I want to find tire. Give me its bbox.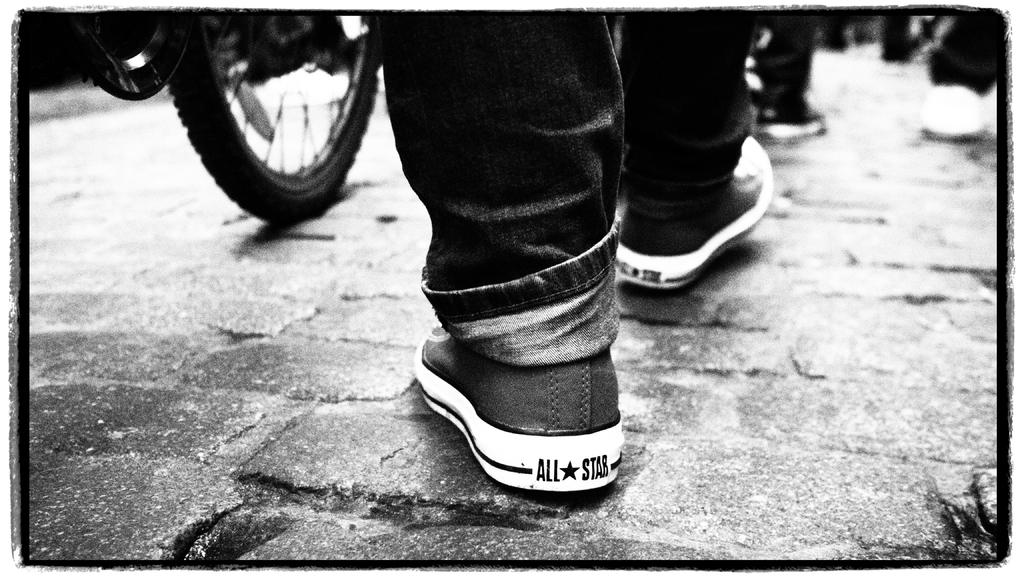
[168,6,381,222].
